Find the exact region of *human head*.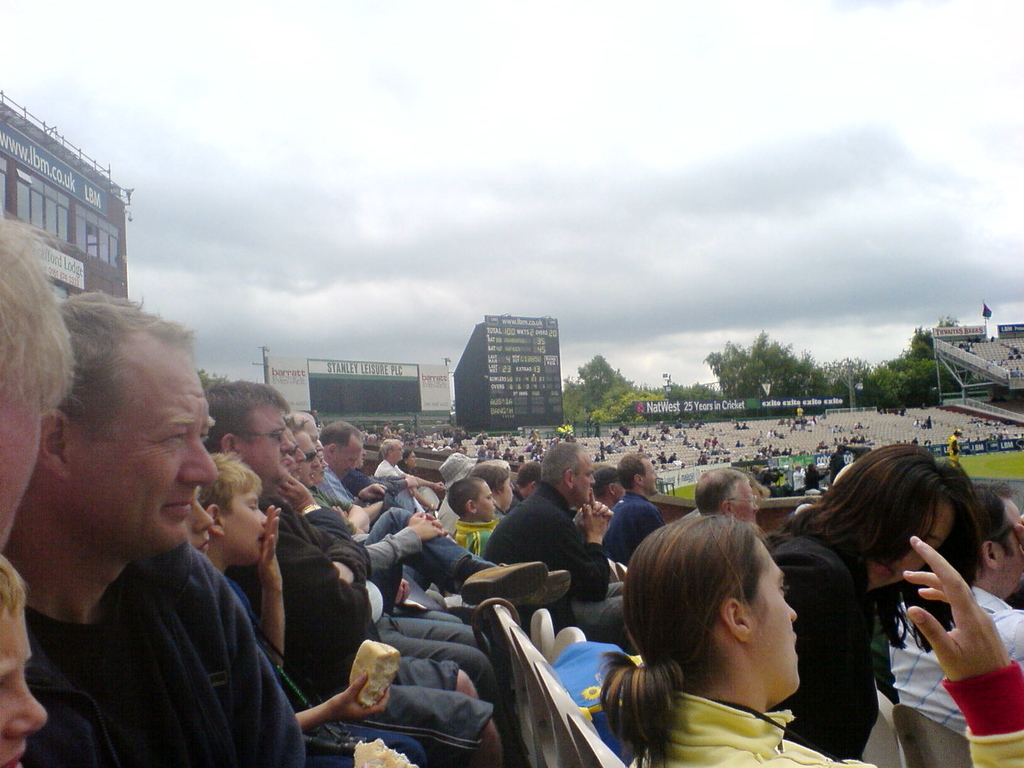
Exact region: l=0, t=554, r=48, b=767.
